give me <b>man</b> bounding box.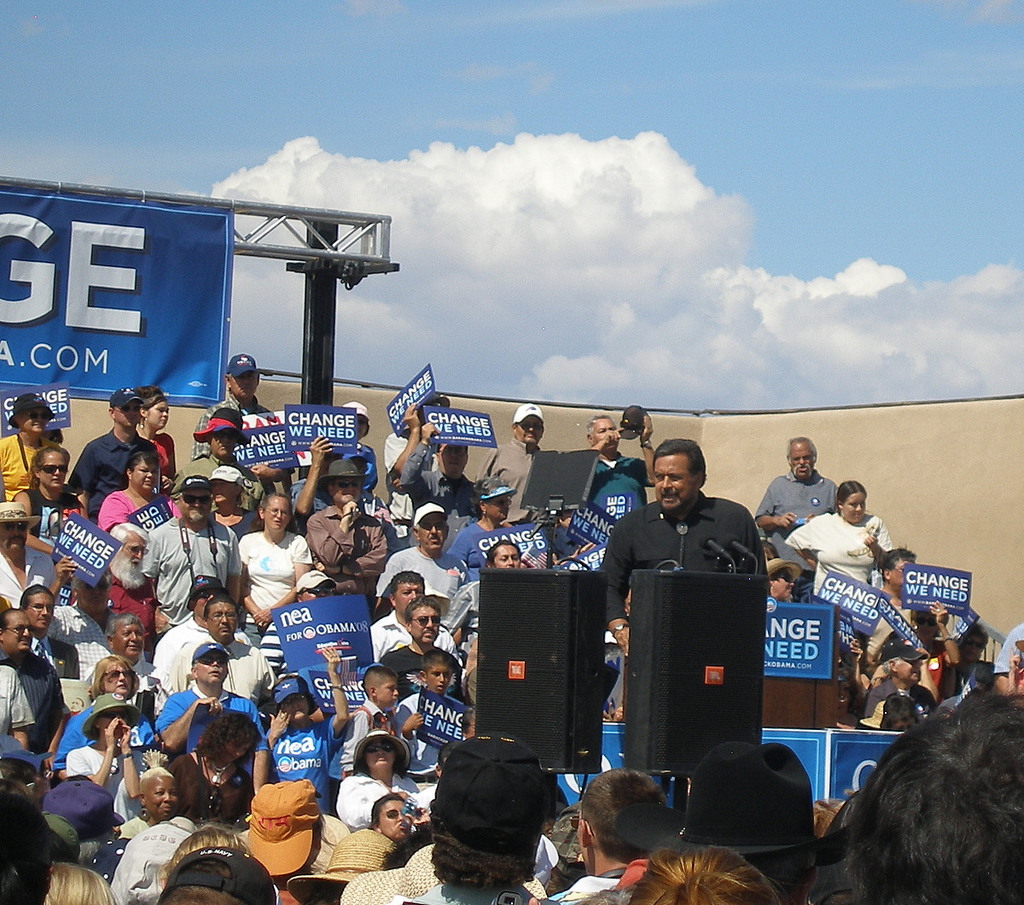
[left=0, top=733, right=53, bottom=773].
